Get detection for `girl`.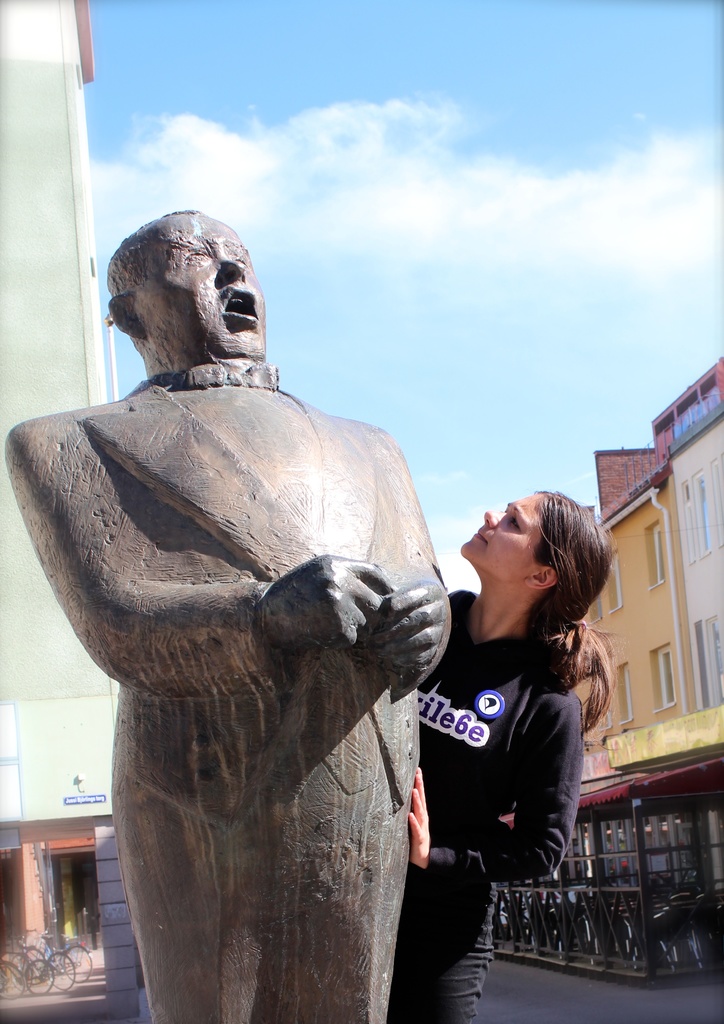
Detection: [382, 481, 613, 1023].
